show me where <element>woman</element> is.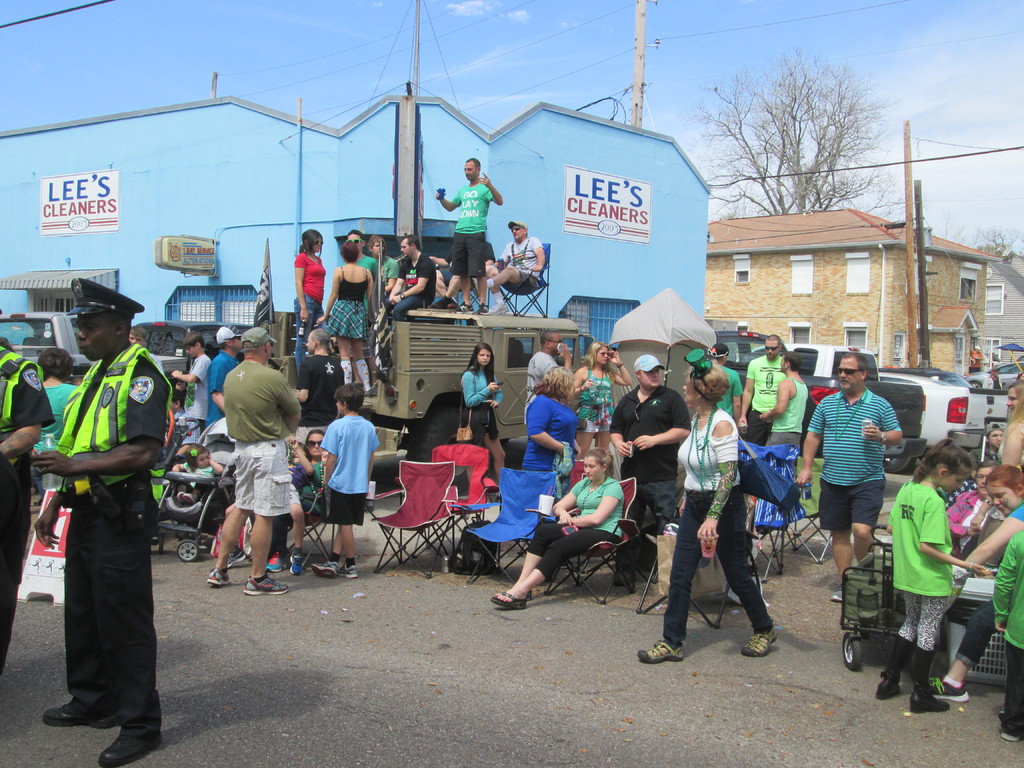
<element>woman</element> is at select_region(996, 382, 1023, 466).
